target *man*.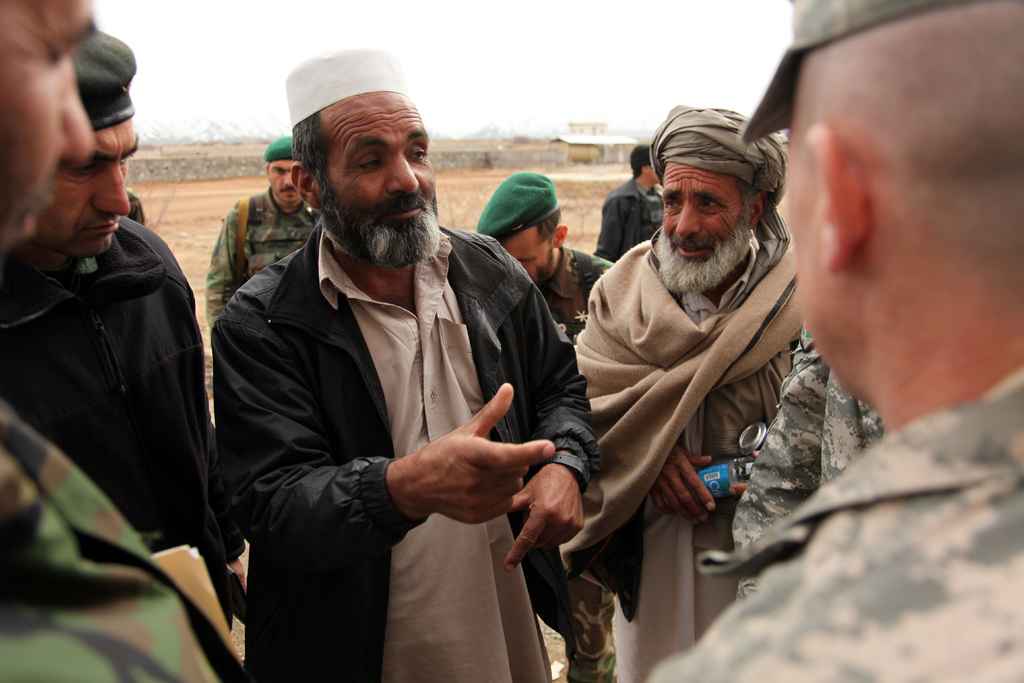
Target region: left=191, top=75, right=609, bottom=670.
